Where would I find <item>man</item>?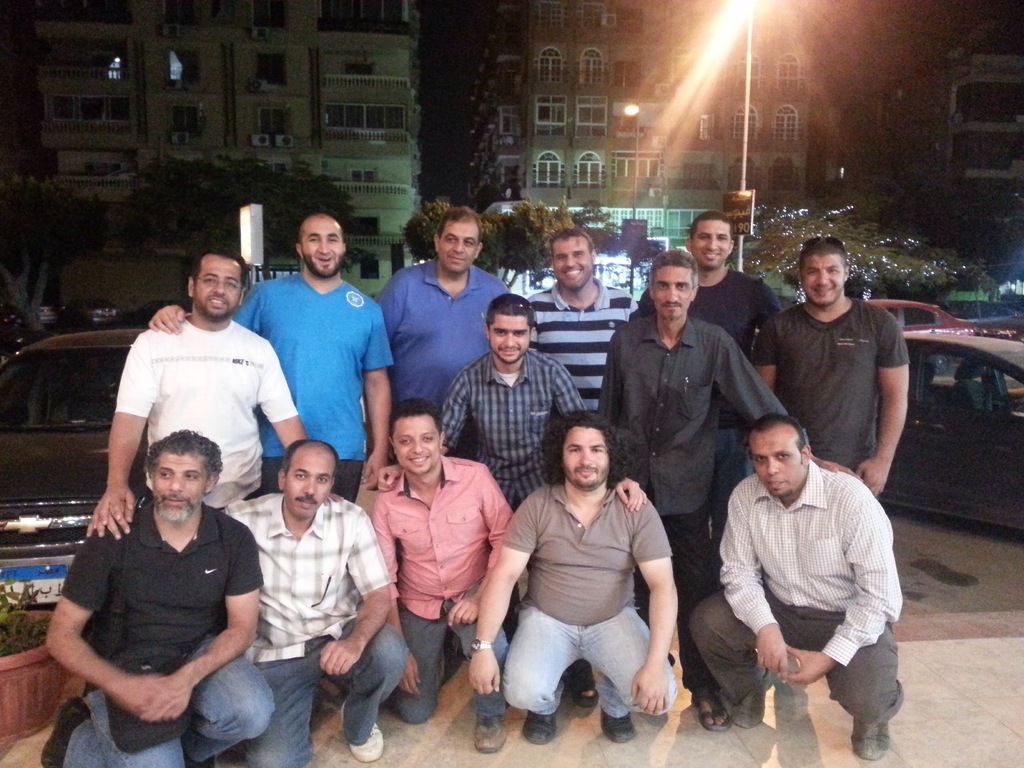
At bbox=(145, 214, 392, 504).
